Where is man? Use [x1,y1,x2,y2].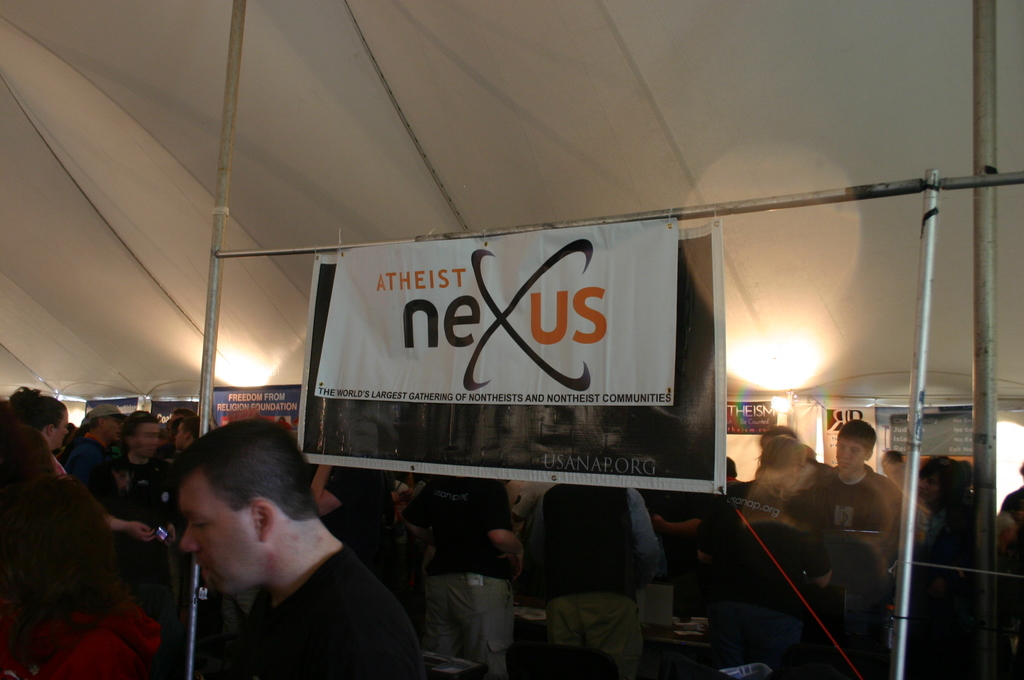
[68,401,159,558].
